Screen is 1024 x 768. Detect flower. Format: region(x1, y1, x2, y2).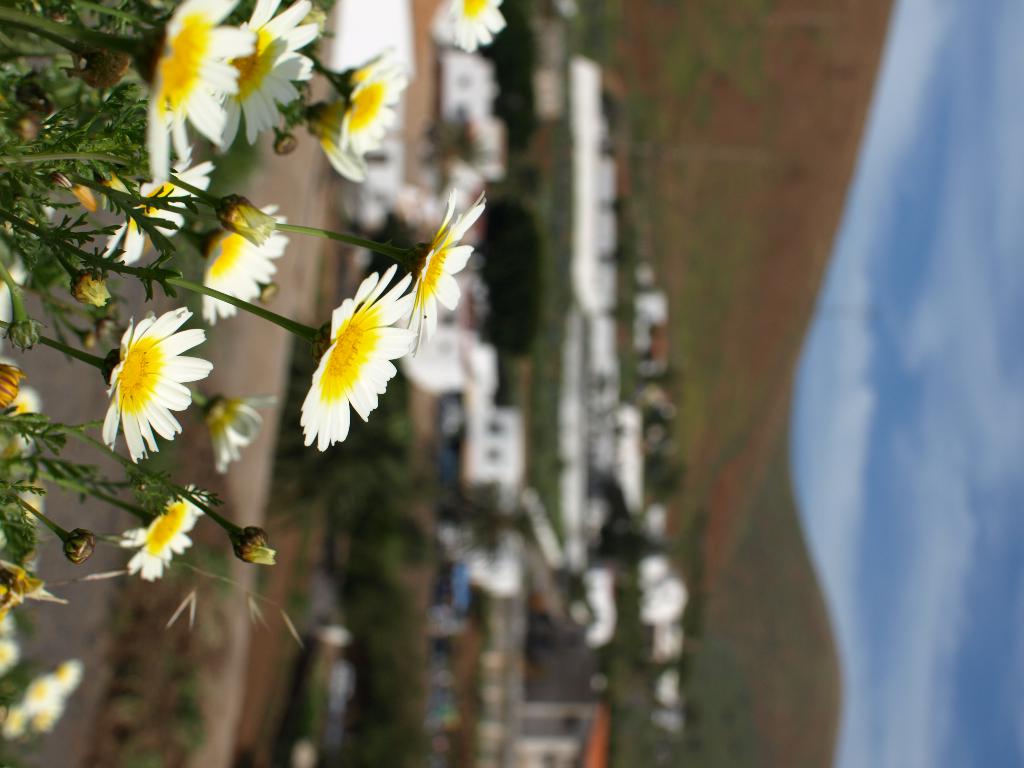
region(304, 98, 369, 187).
